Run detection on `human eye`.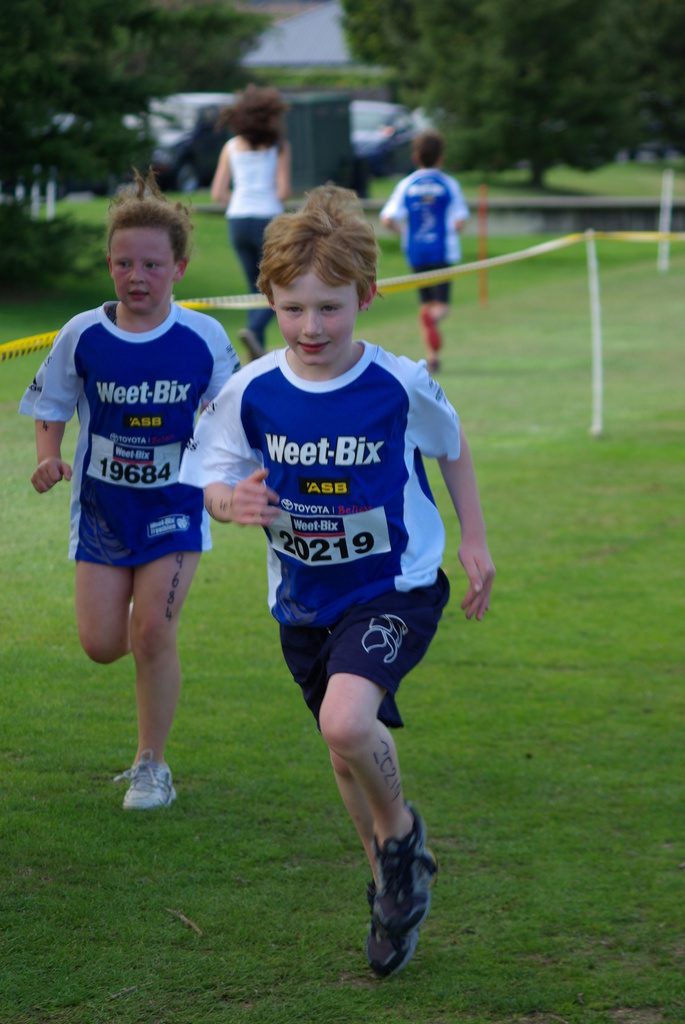
Result: Rect(315, 300, 345, 319).
